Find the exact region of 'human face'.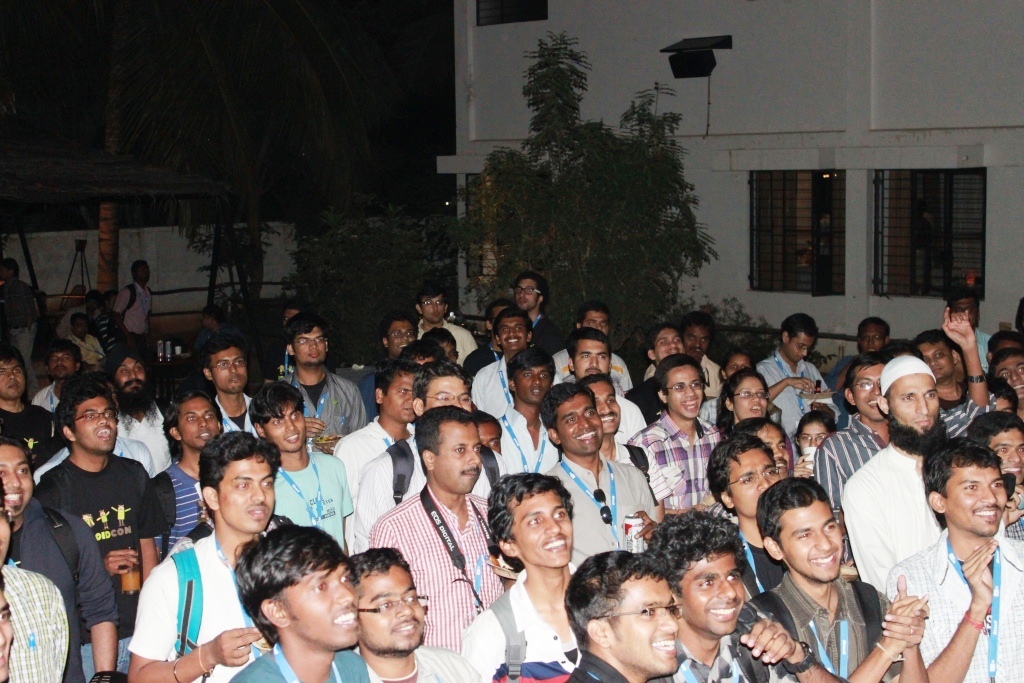
Exact region: box=[480, 423, 501, 453].
